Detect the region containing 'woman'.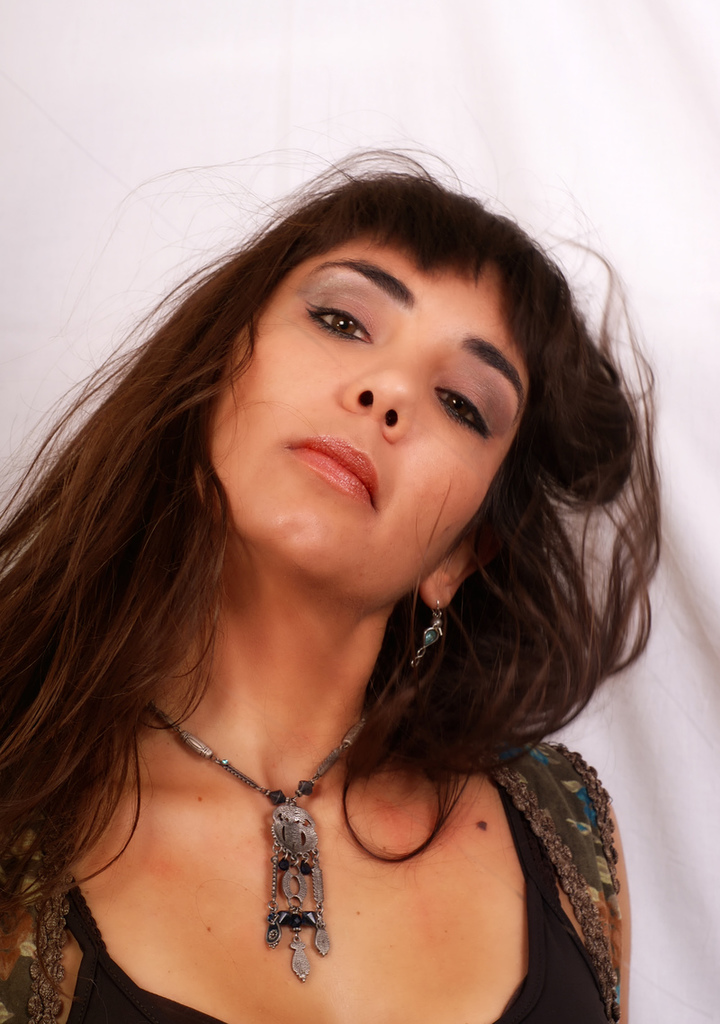
BBox(3, 167, 639, 1023).
